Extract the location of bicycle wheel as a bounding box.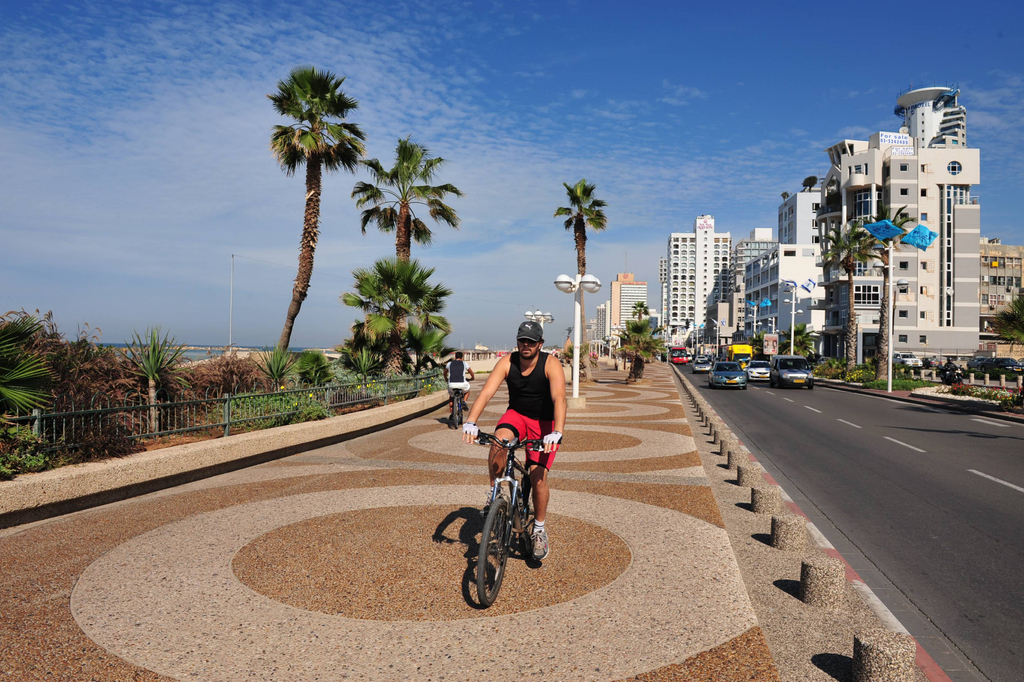
(x1=497, y1=479, x2=534, y2=563).
